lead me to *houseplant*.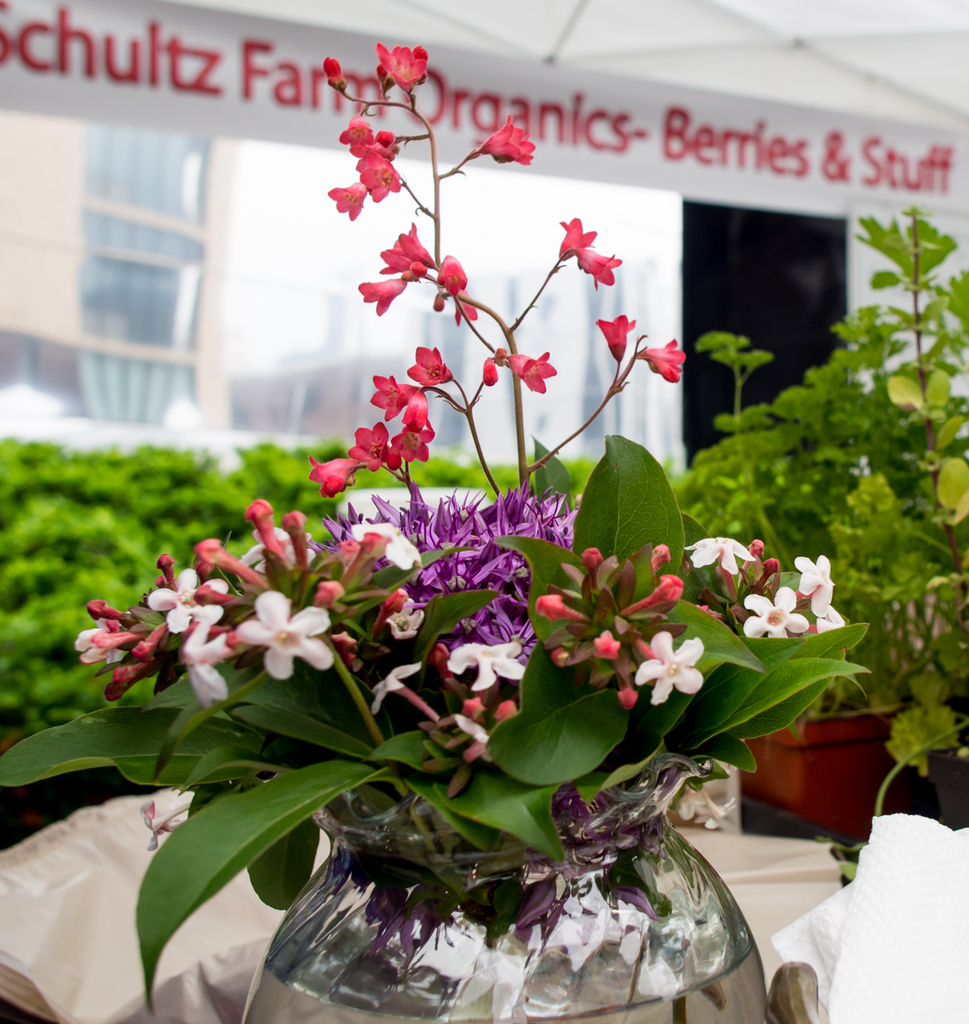
Lead to [x1=673, y1=311, x2=948, y2=818].
